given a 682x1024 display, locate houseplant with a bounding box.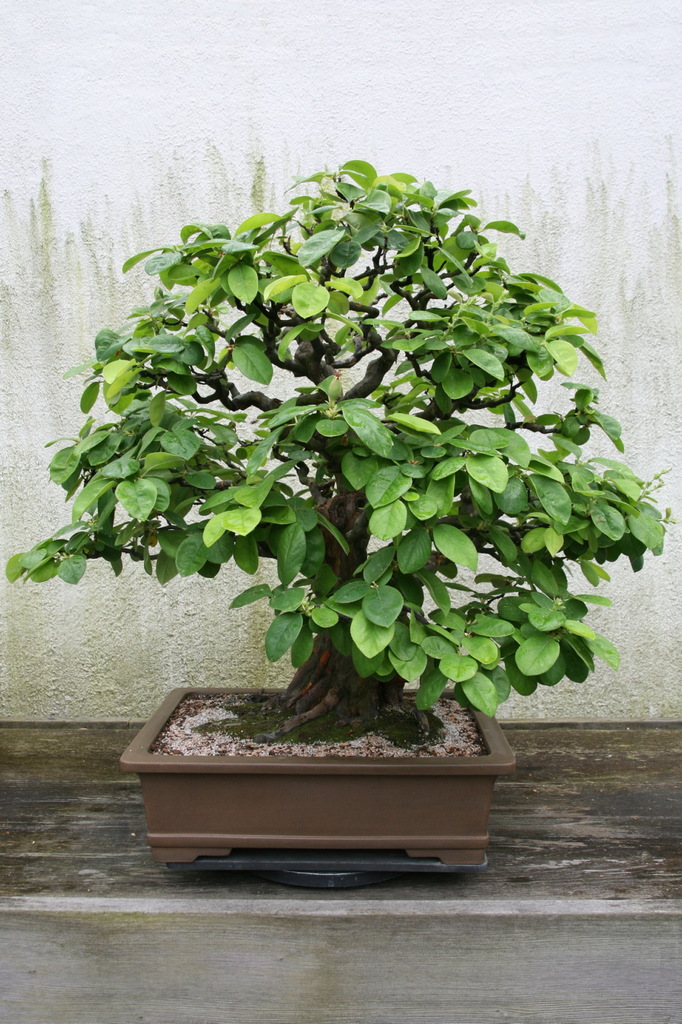
Located: Rect(4, 148, 676, 879).
